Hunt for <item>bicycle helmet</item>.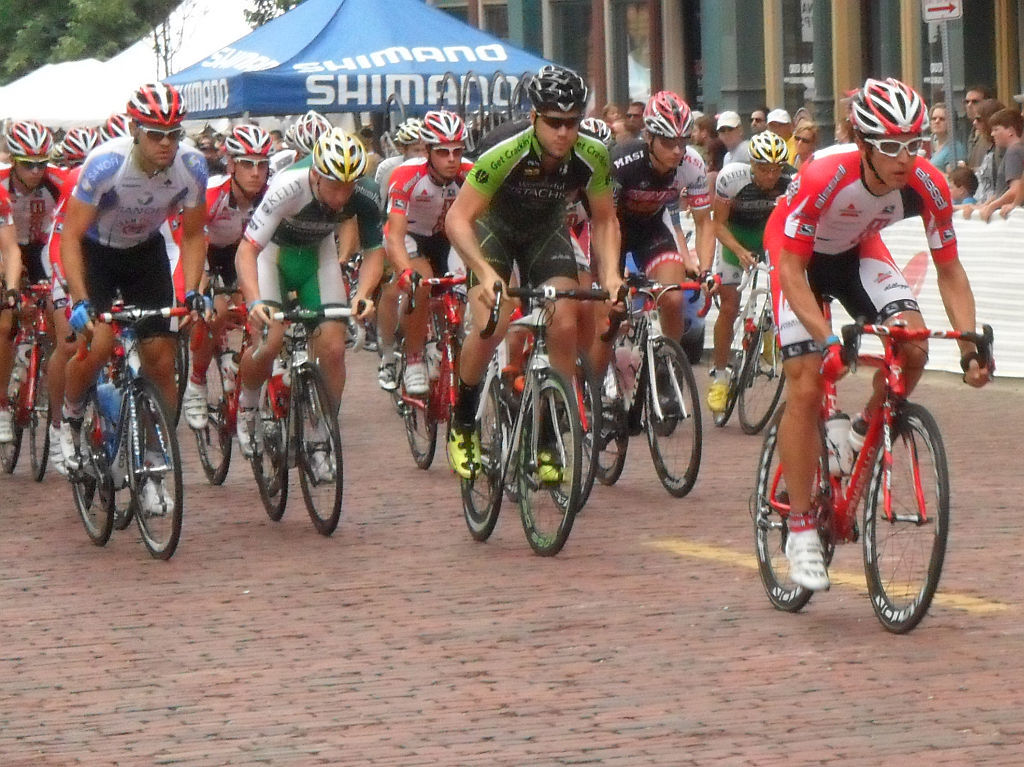
Hunted down at [x1=426, y1=109, x2=469, y2=149].
